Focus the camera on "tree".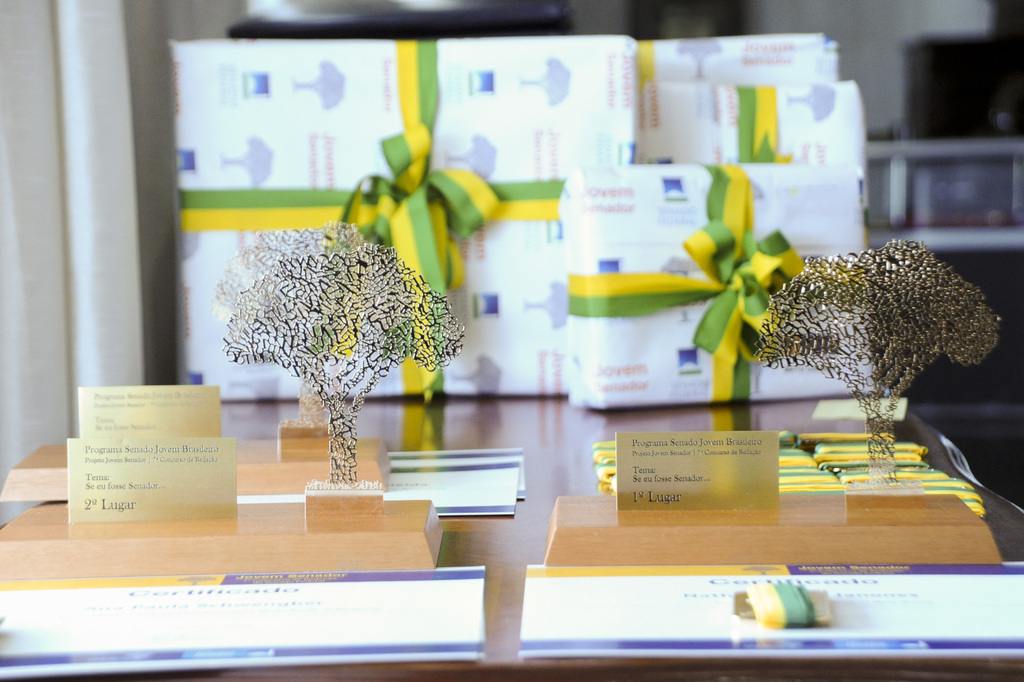
Focus region: rect(219, 223, 472, 490).
